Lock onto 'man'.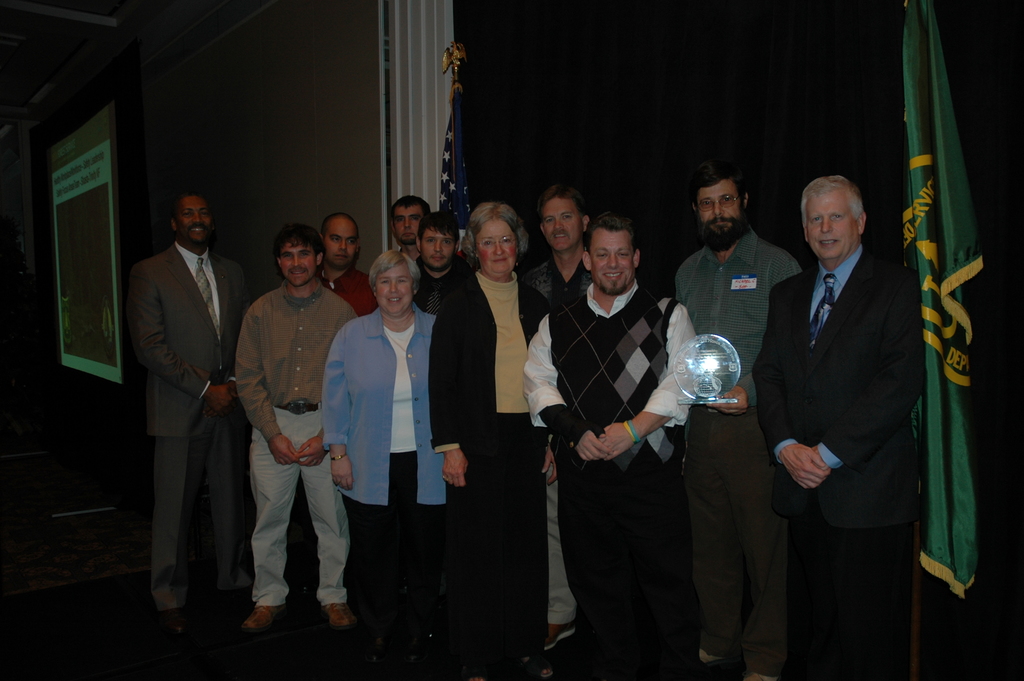
Locked: (left=383, top=197, right=435, bottom=278).
